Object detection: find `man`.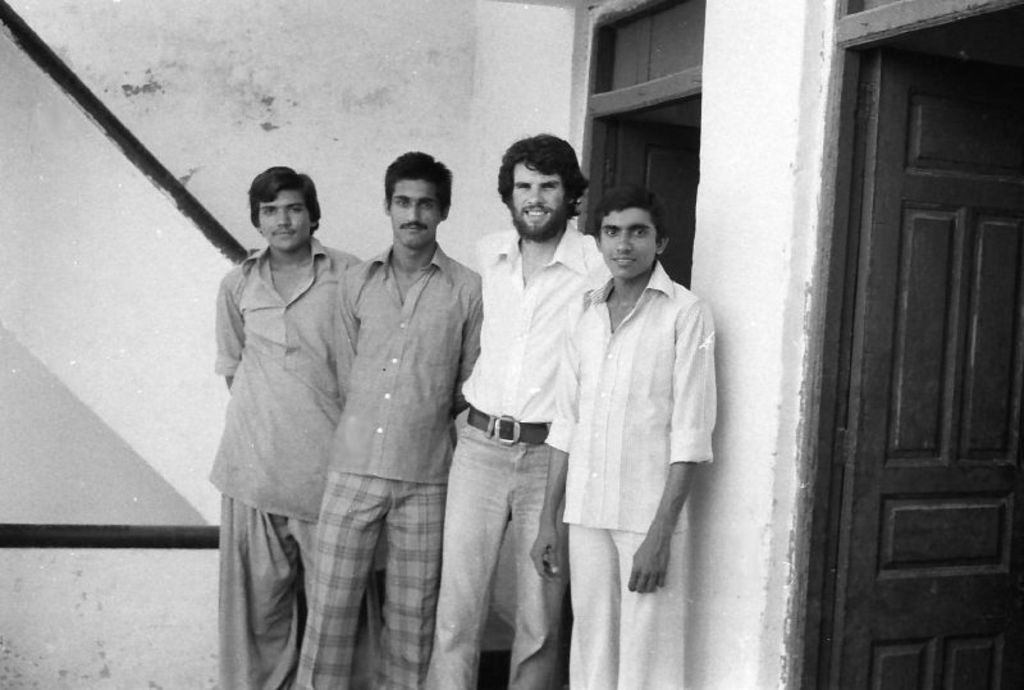
(547, 155, 718, 649).
